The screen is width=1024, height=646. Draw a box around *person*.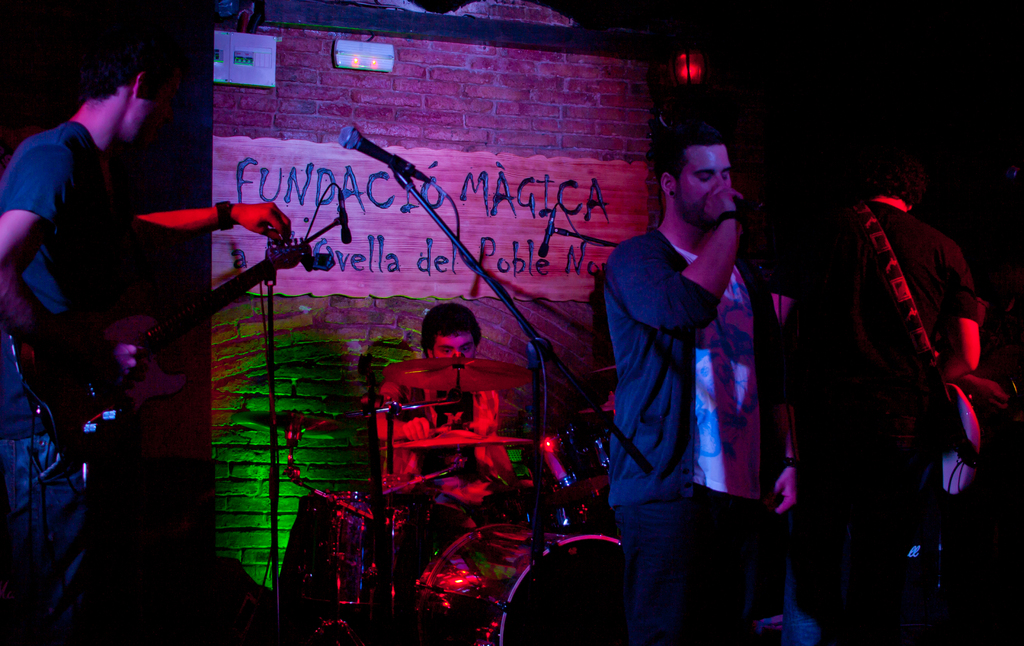
[598, 107, 808, 645].
